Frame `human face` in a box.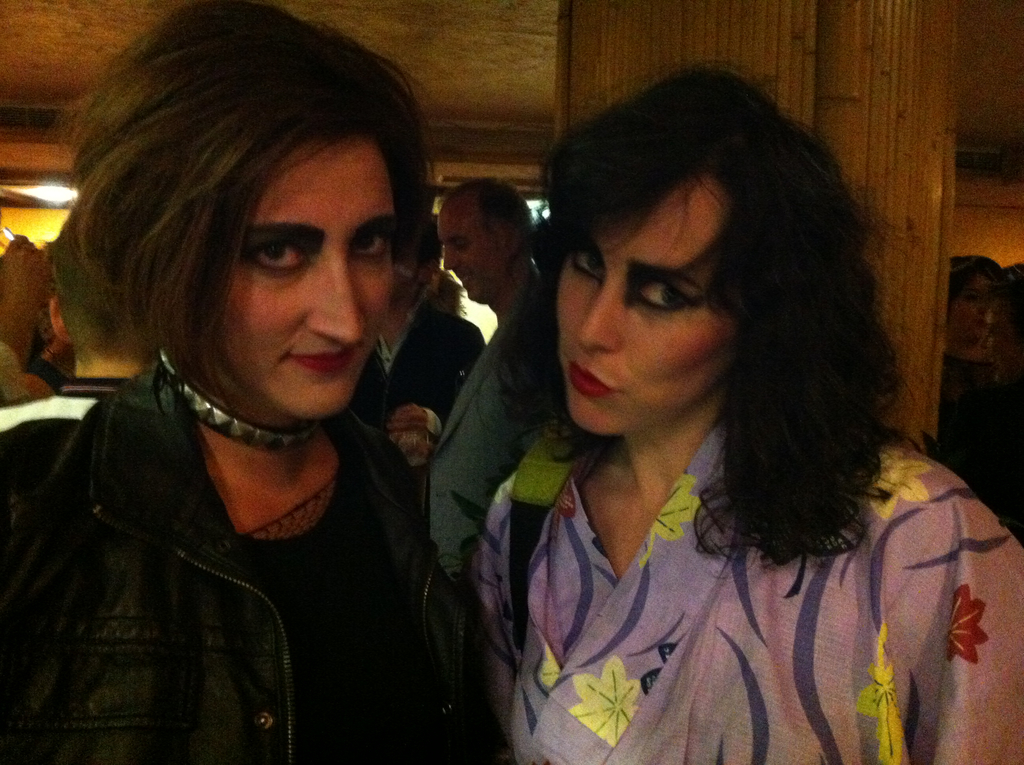
950 275 989 351.
